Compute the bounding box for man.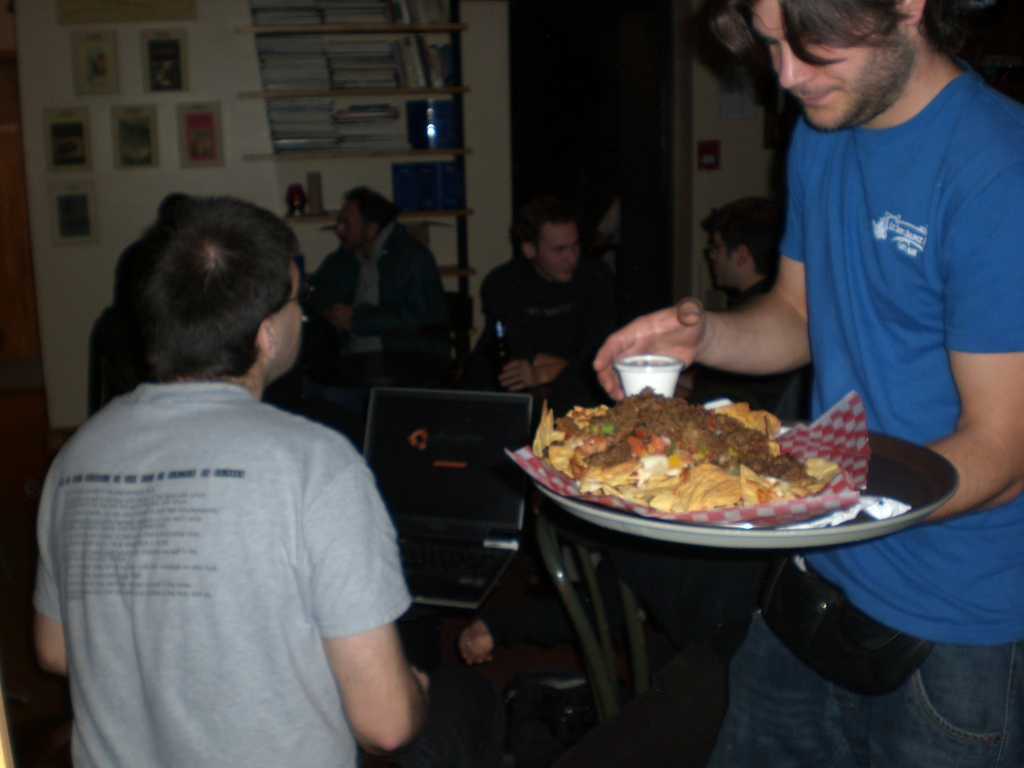
{"x1": 682, "y1": 184, "x2": 813, "y2": 433}.
